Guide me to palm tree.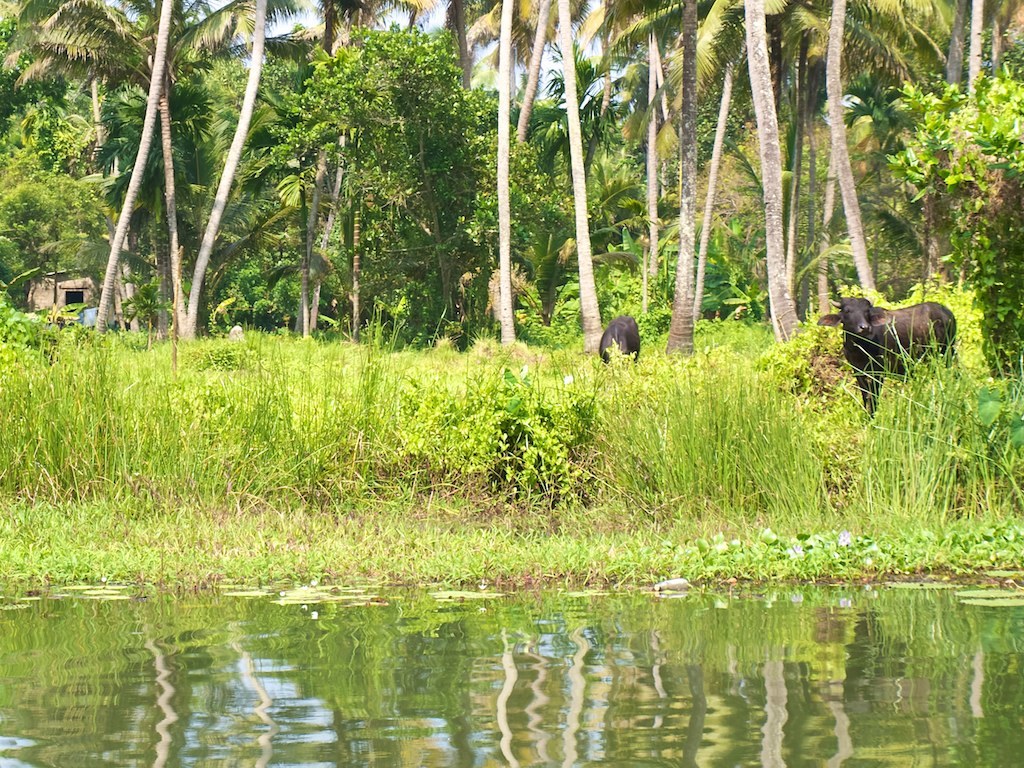
Guidance: (381, 3, 551, 366).
